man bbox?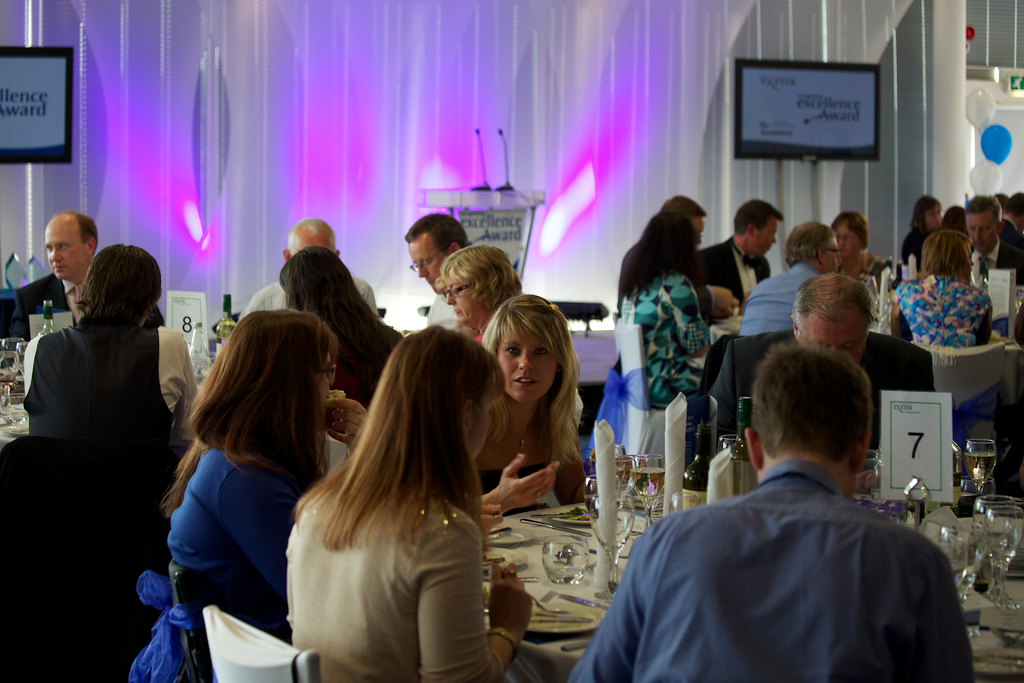
[954,194,1023,288]
